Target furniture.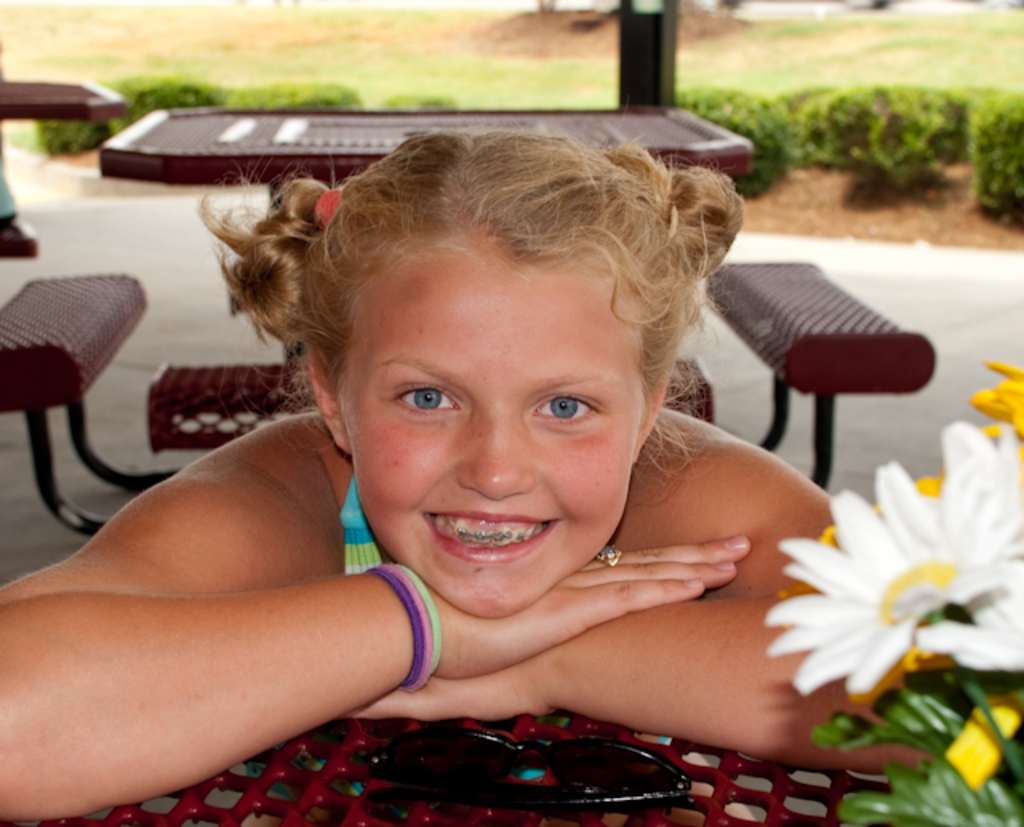
Target region: pyautogui.locateOnScreen(0, 99, 939, 537).
